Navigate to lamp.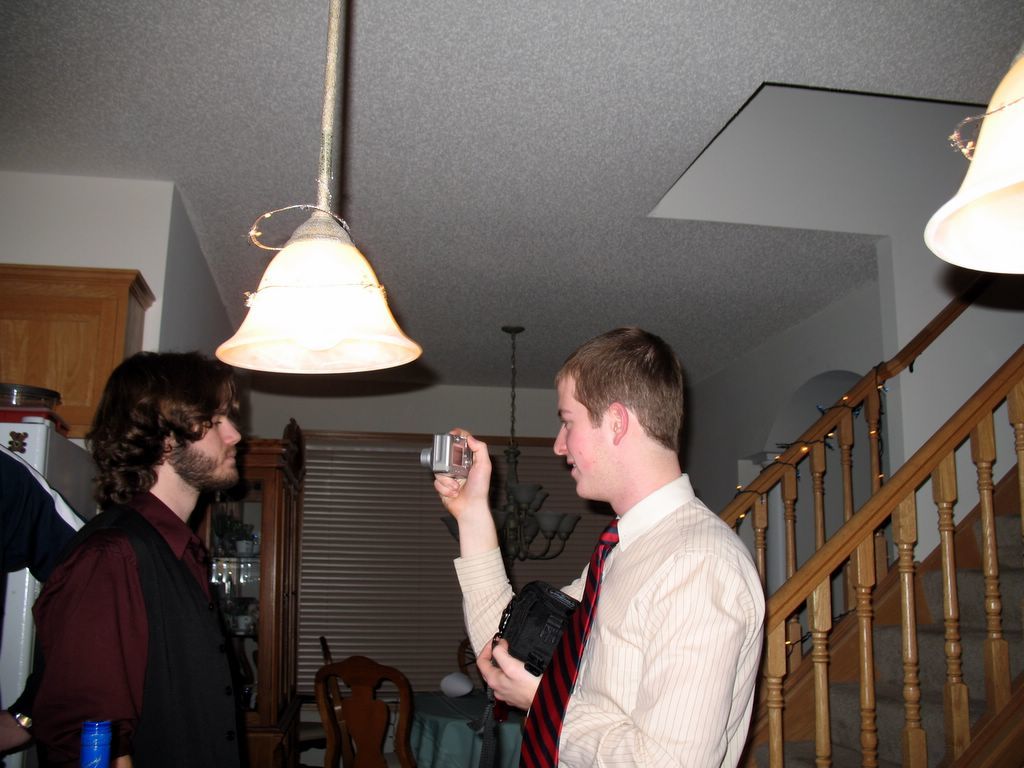
Navigation target: [443,324,581,564].
